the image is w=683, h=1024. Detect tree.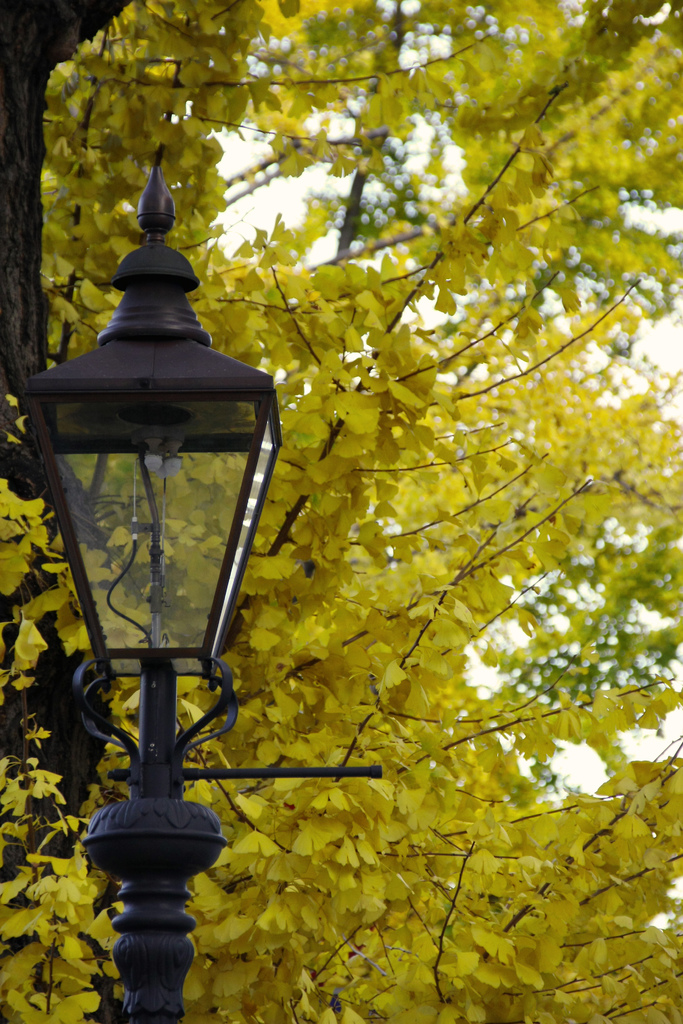
Detection: {"x1": 0, "y1": 0, "x2": 682, "y2": 1023}.
